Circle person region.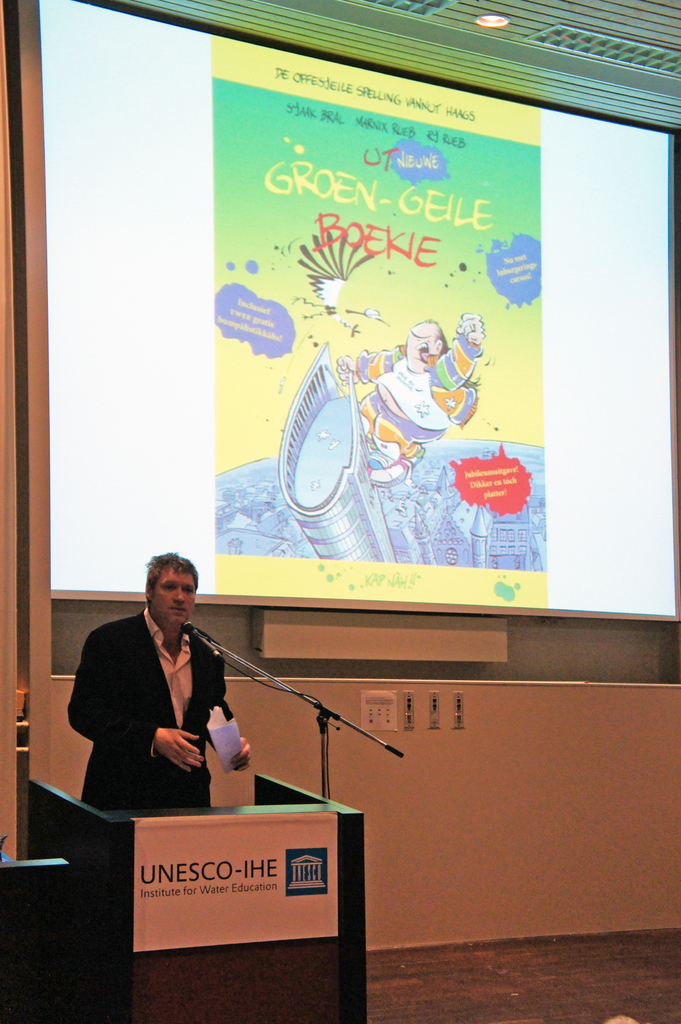
Region: {"x1": 336, "y1": 310, "x2": 488, "y2": 491}.
